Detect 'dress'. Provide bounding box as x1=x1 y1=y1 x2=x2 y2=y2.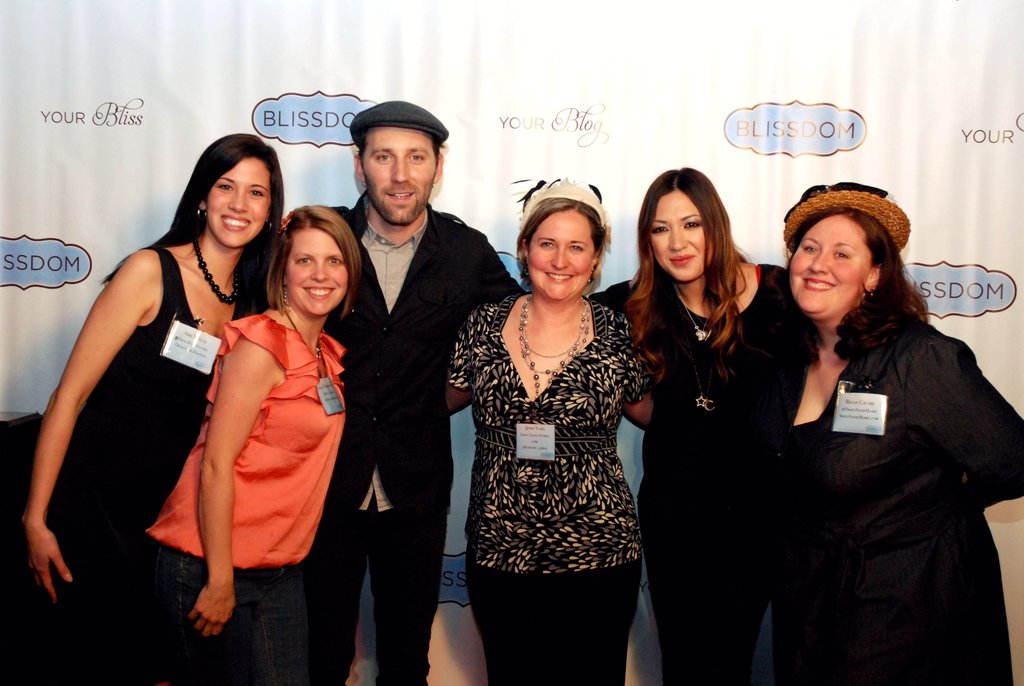
x1=39 y1=248 x2=249 y2=685.
